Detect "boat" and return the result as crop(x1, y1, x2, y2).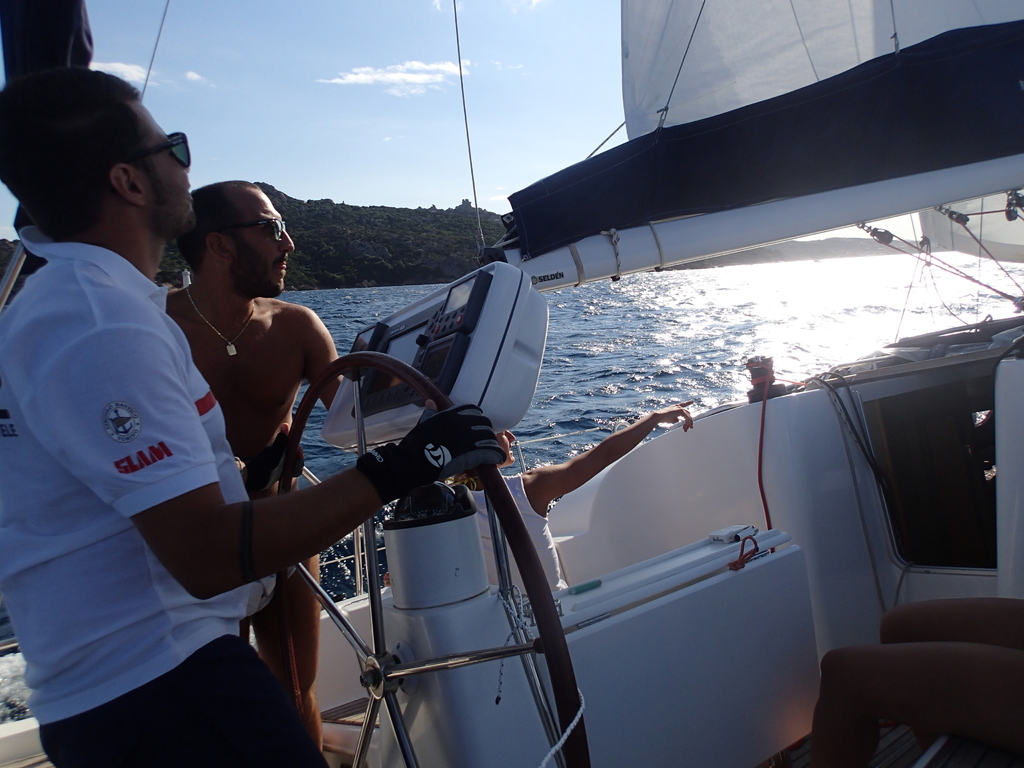
crop(0, 0, 1023, 767).
